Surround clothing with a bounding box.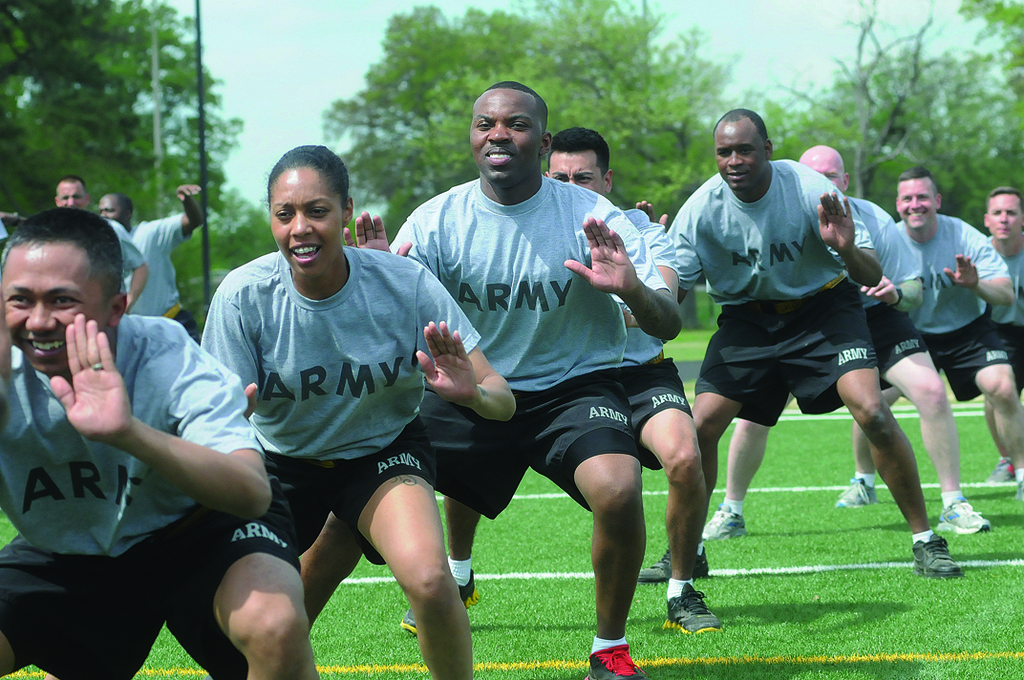
954/230/1023/395.
